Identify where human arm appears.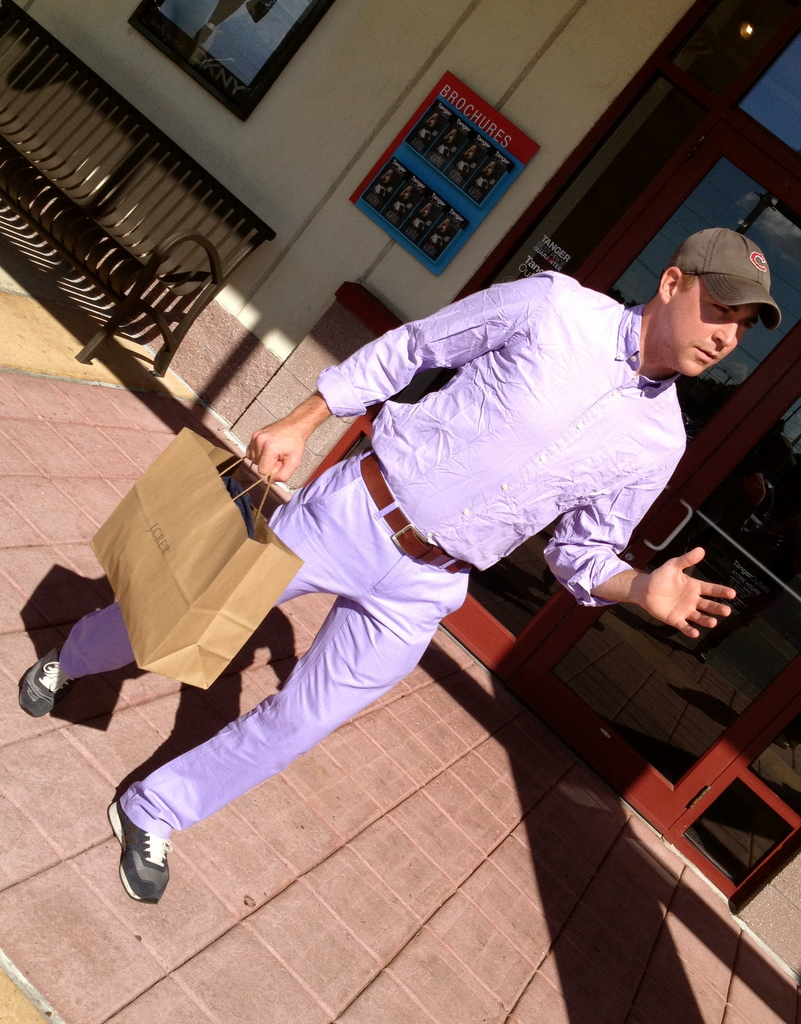
Appears at crop(543, 450, 739, 639).
